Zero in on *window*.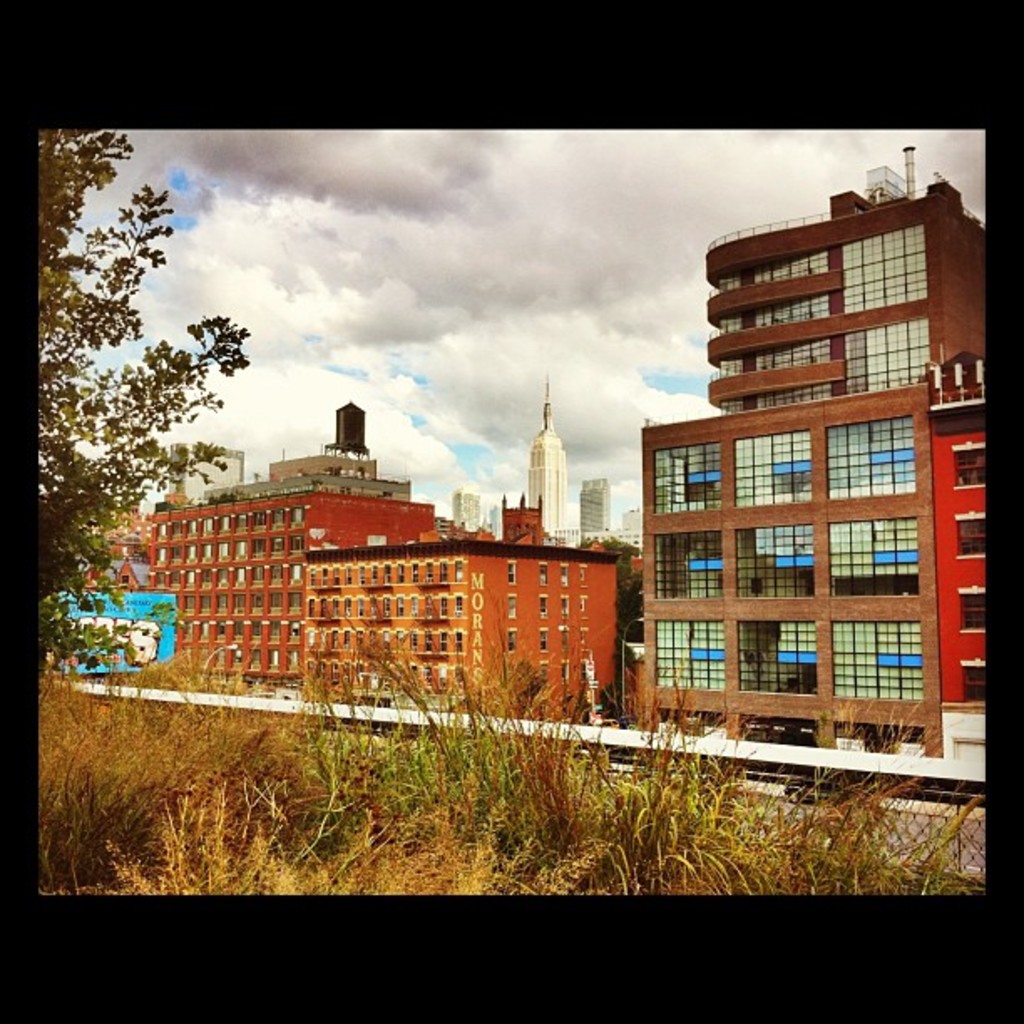
Zeroed in: 539 626 547 654.
